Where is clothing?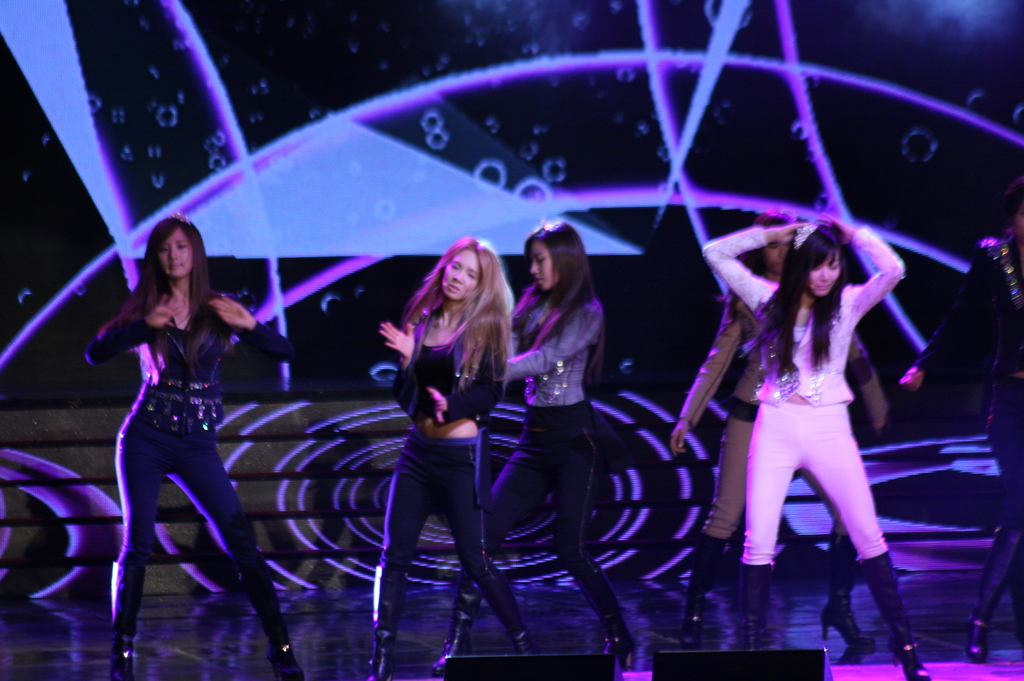
405 318 510 418.
